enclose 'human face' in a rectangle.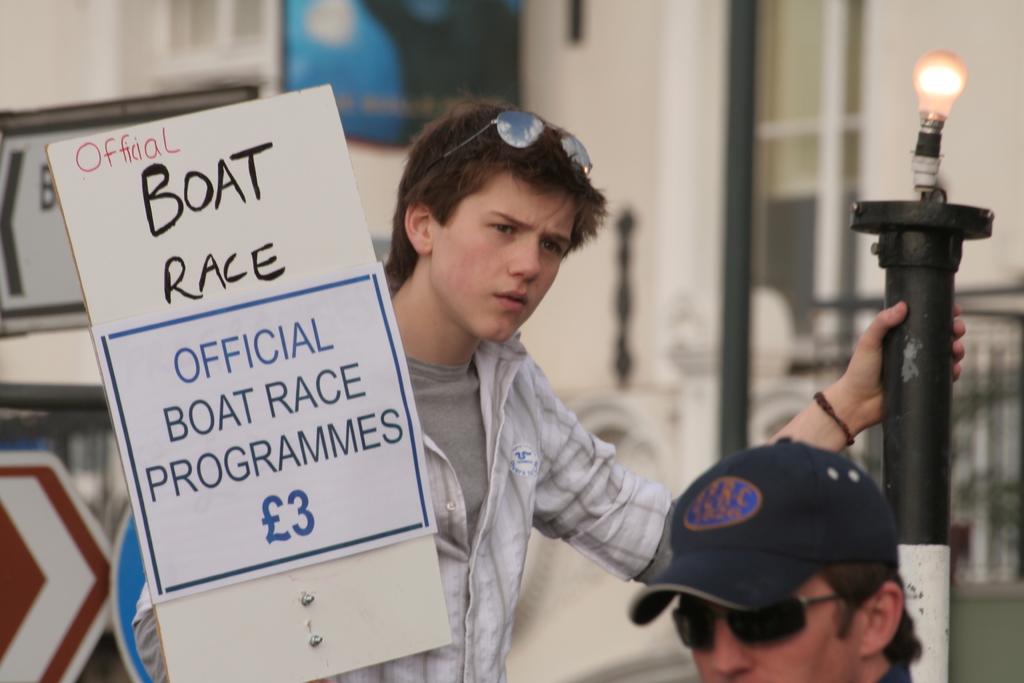
<region>678, 581, 860, 682</region>.
